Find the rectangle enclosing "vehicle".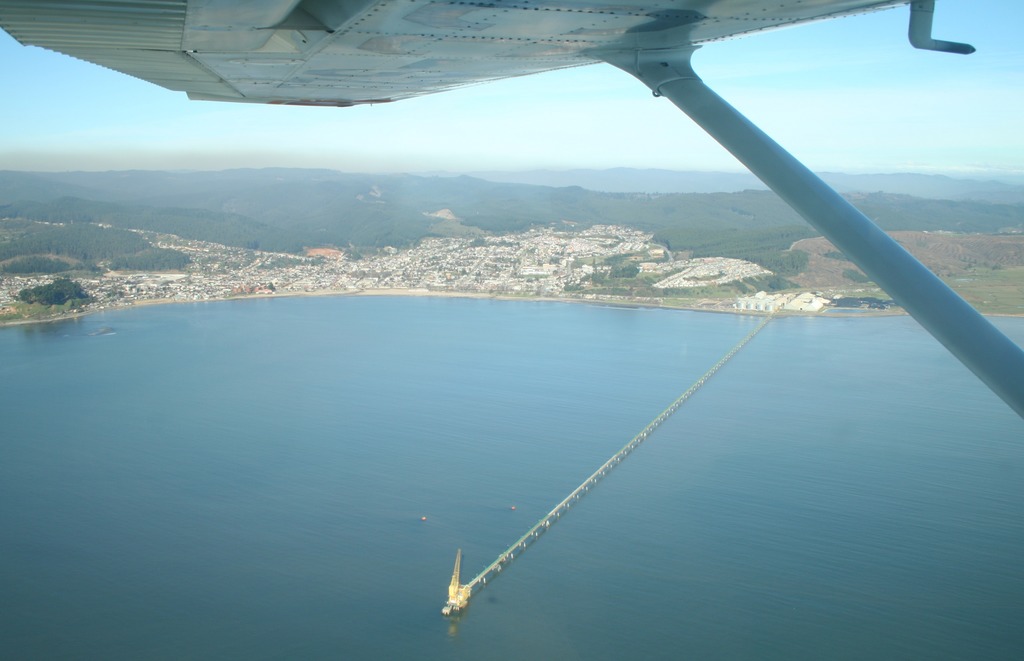
box(130, 0, 1019, 411).
